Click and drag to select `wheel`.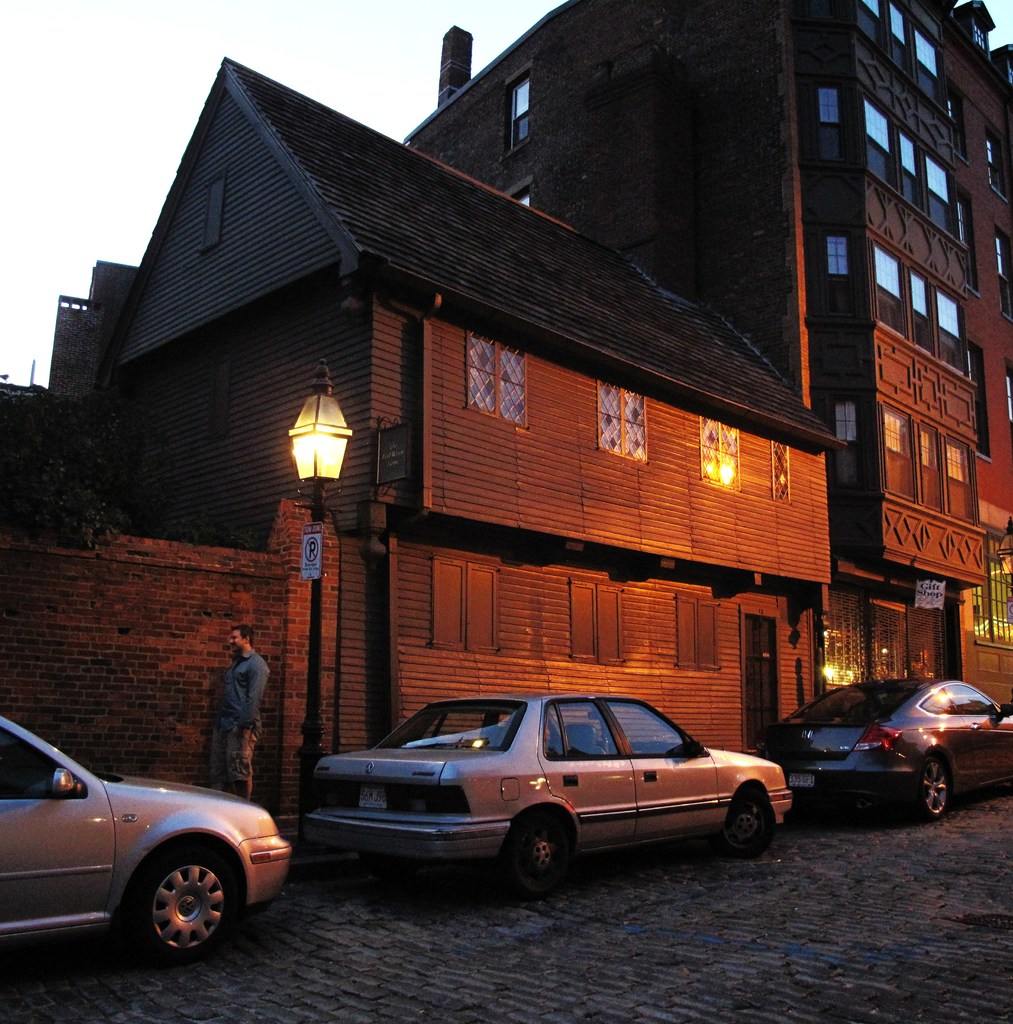
Selection: x1=721, y1=787, x2=775, y2=848.
